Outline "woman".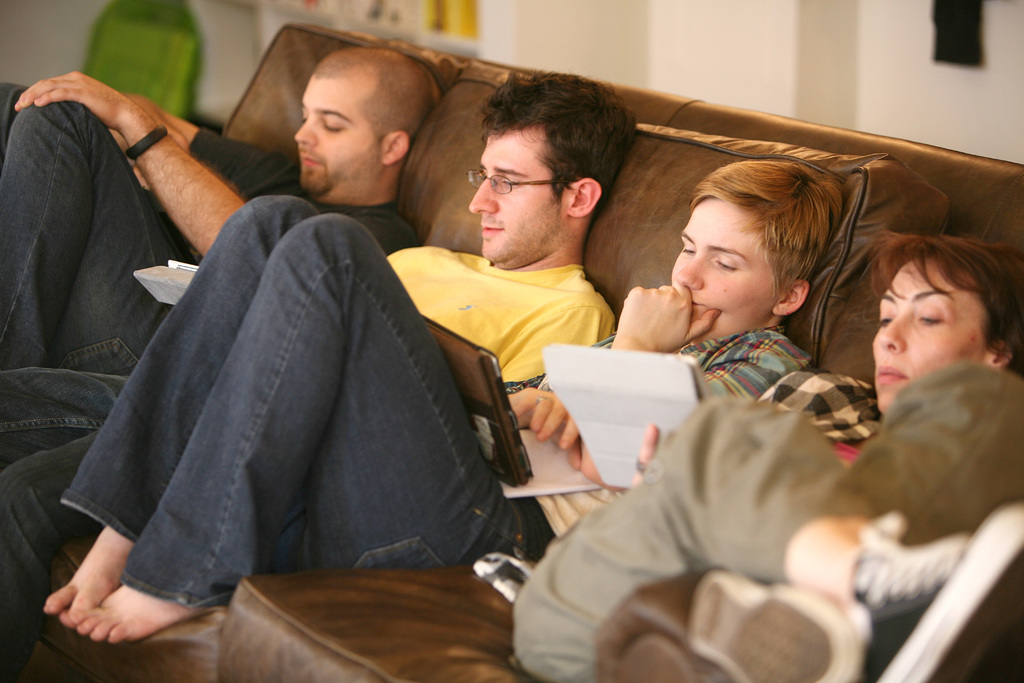
Outline: BBox(843, 228, 1023, 459).
